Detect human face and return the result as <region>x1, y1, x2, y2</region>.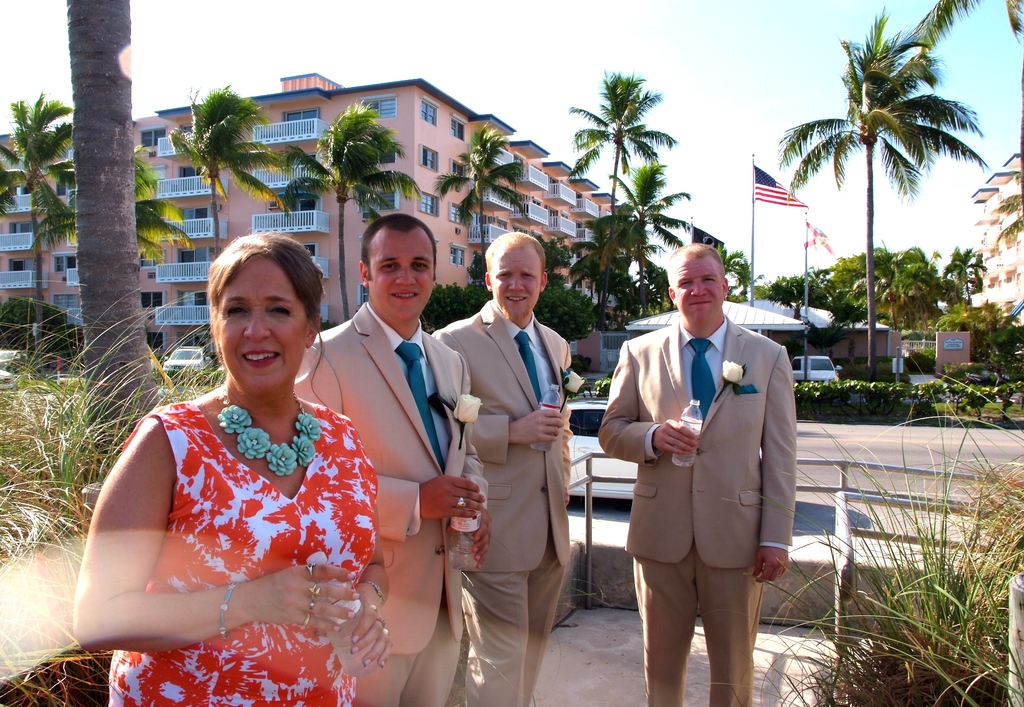
<region>492, 243, 546, 318</region>.
